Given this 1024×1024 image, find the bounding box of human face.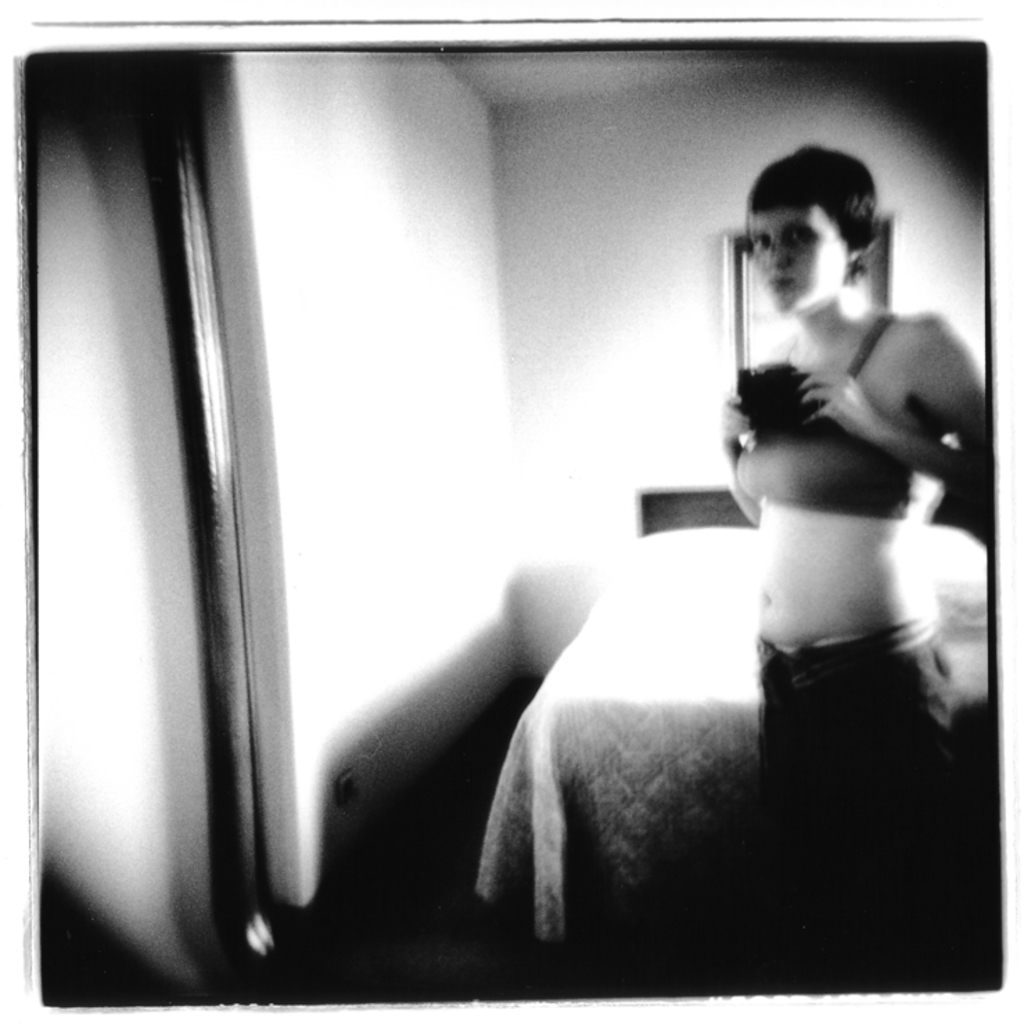
[x1=748, y1=205, x2=851, y2=313].
